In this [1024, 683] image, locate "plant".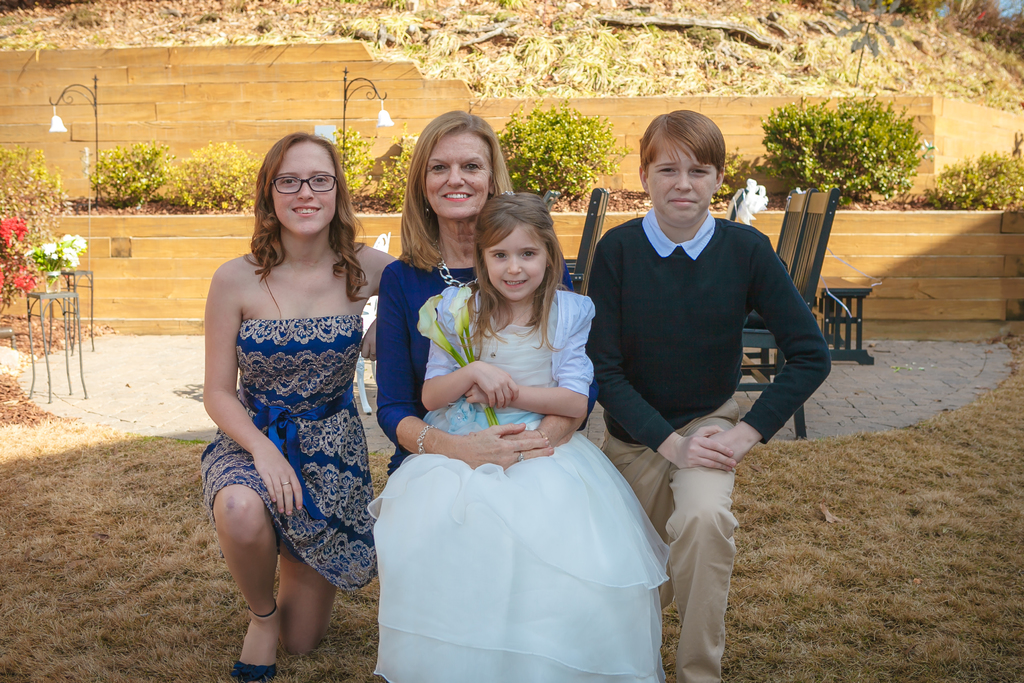
Bounding box: (left=18, top=227, right=93, bottom=362).
